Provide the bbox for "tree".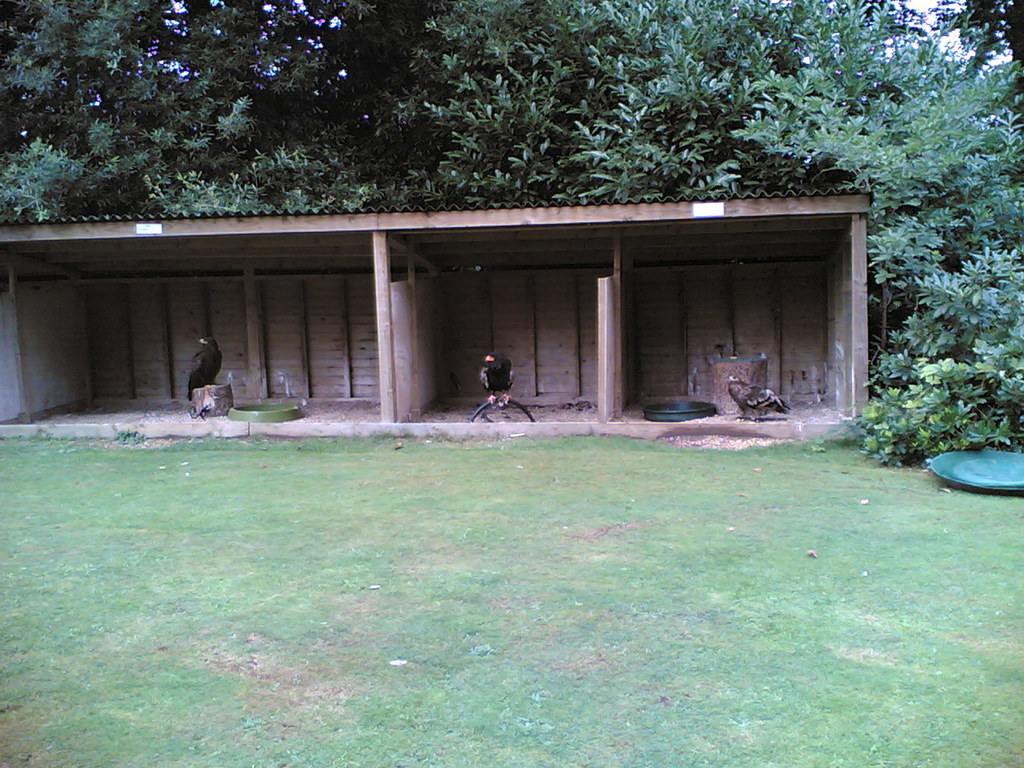
select_region(165, 4, 324, 200).
